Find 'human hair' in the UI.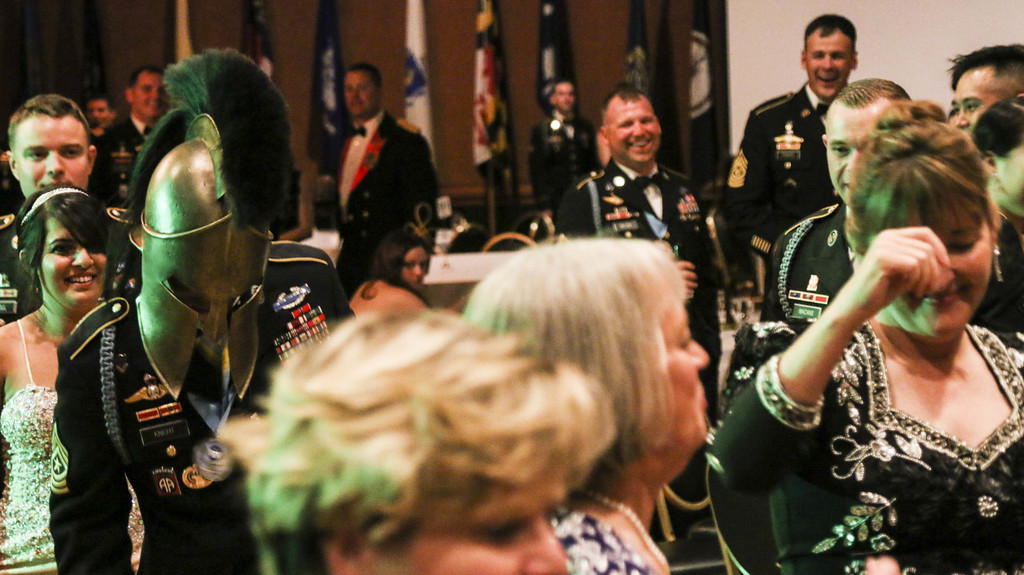
UI element at [844,99,1004,263].
